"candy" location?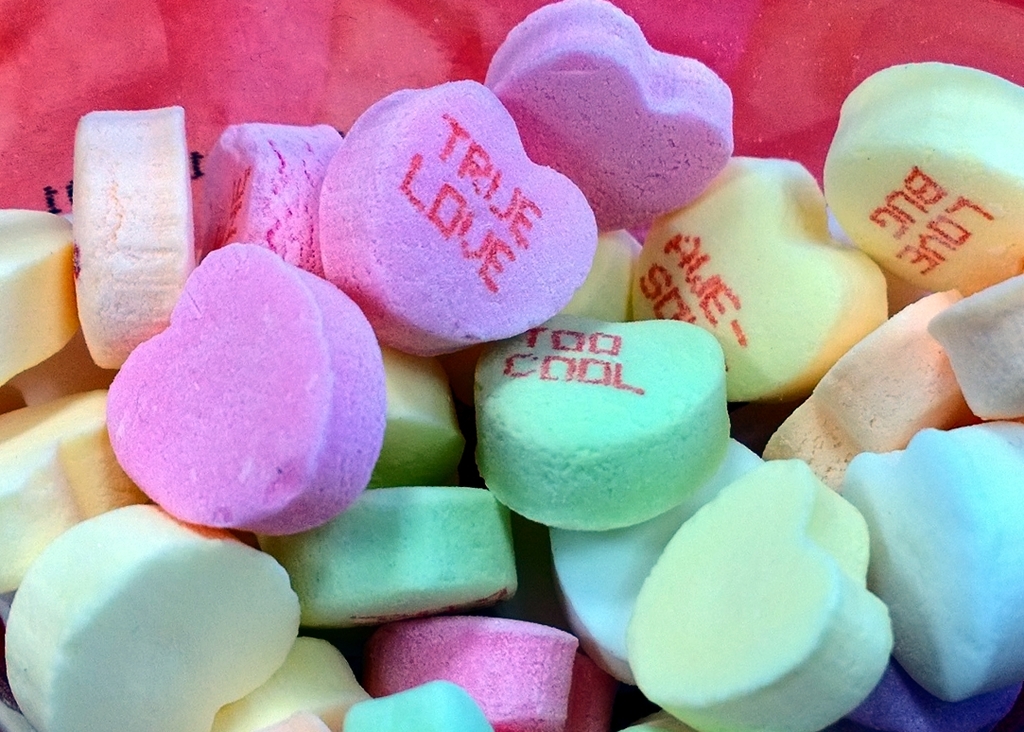
x1=624, y1=453, x2=895, y2=731
